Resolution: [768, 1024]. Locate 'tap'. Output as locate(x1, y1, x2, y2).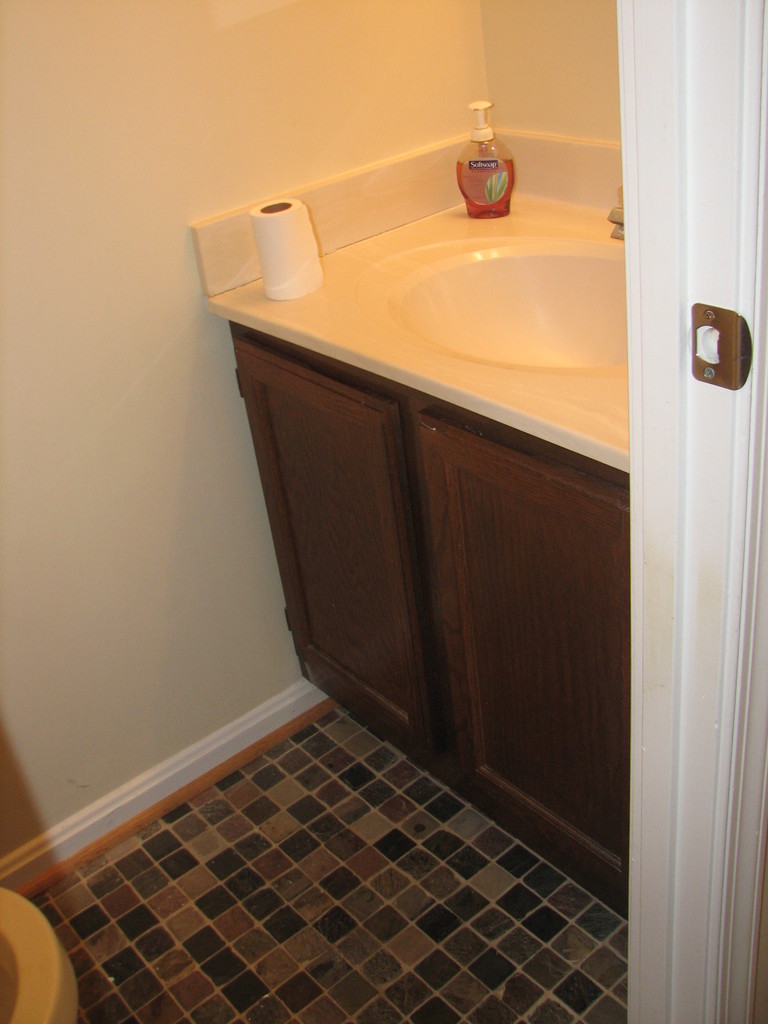
locate(609, 190, 632, 241).
